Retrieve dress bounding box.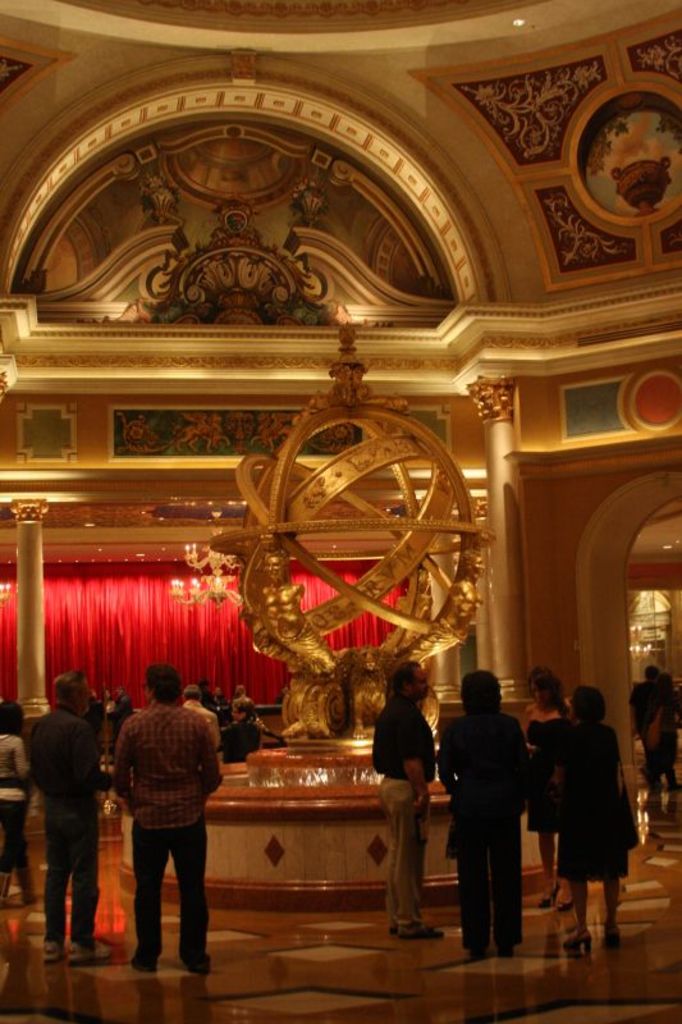
Bounding box: bbox=[555, 719, 626, 878].
